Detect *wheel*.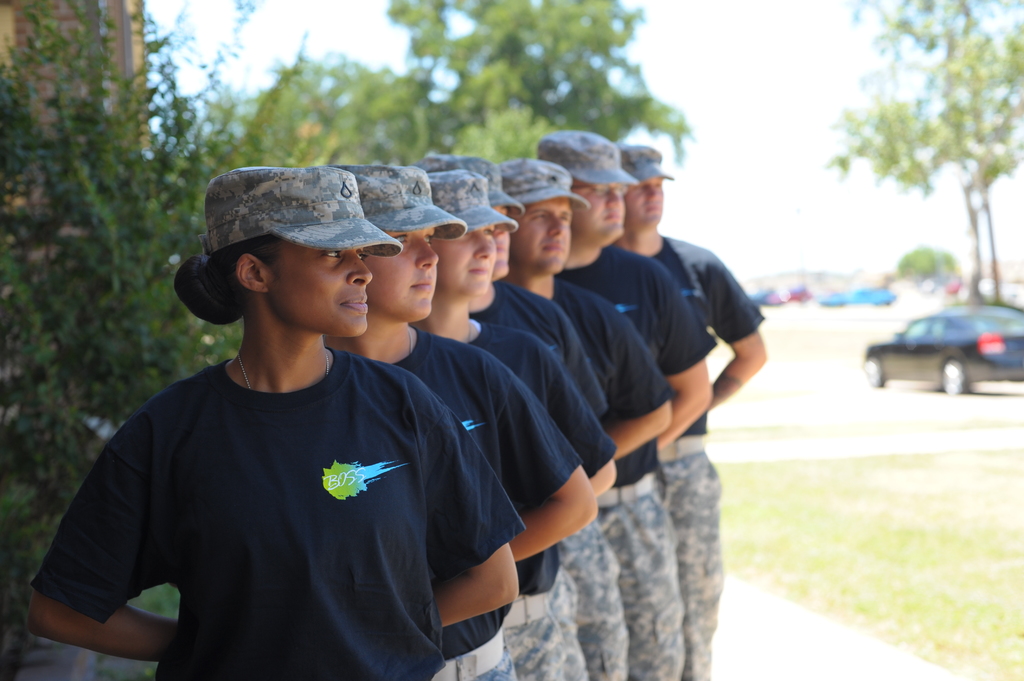
Detected at <bbox>863, 357, 884, 390</bbox>.
